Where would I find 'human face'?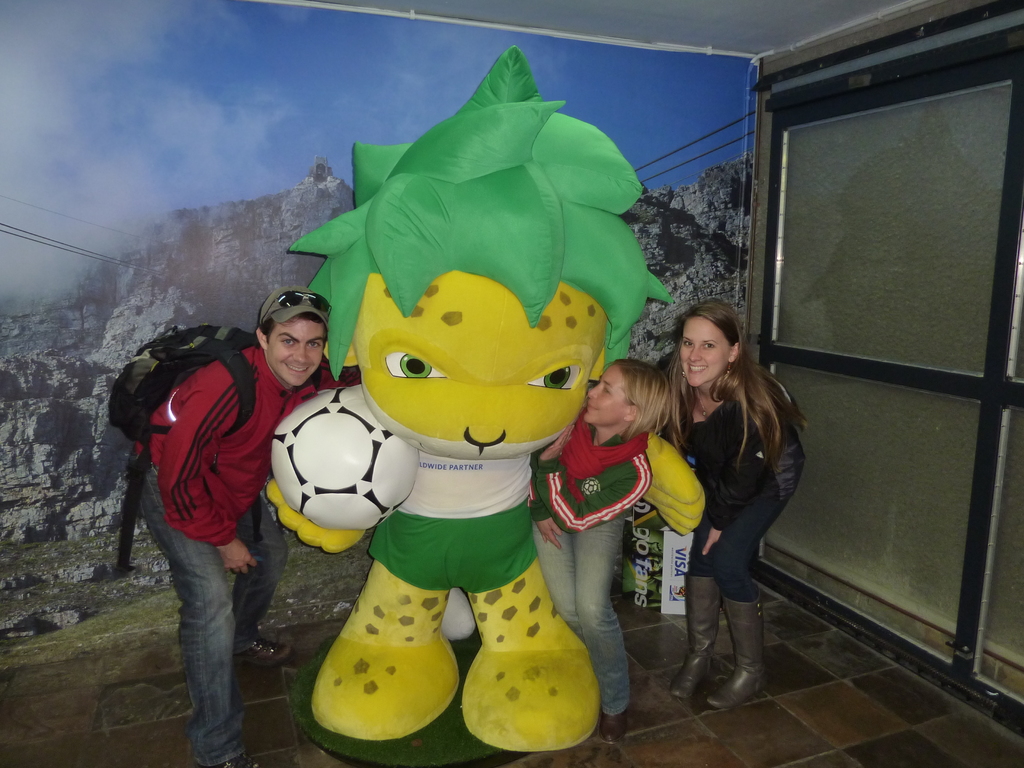
At left=587, top=367, right=625, bottom=427.
